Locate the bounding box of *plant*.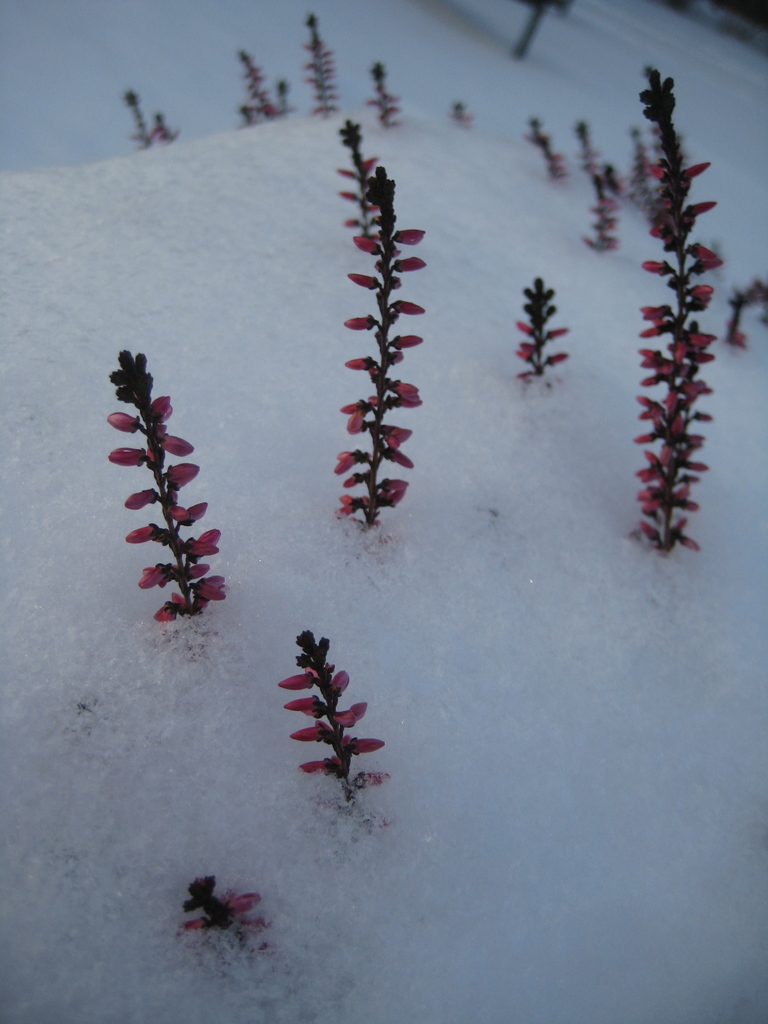
Bounding box: 628/63/724/554.
